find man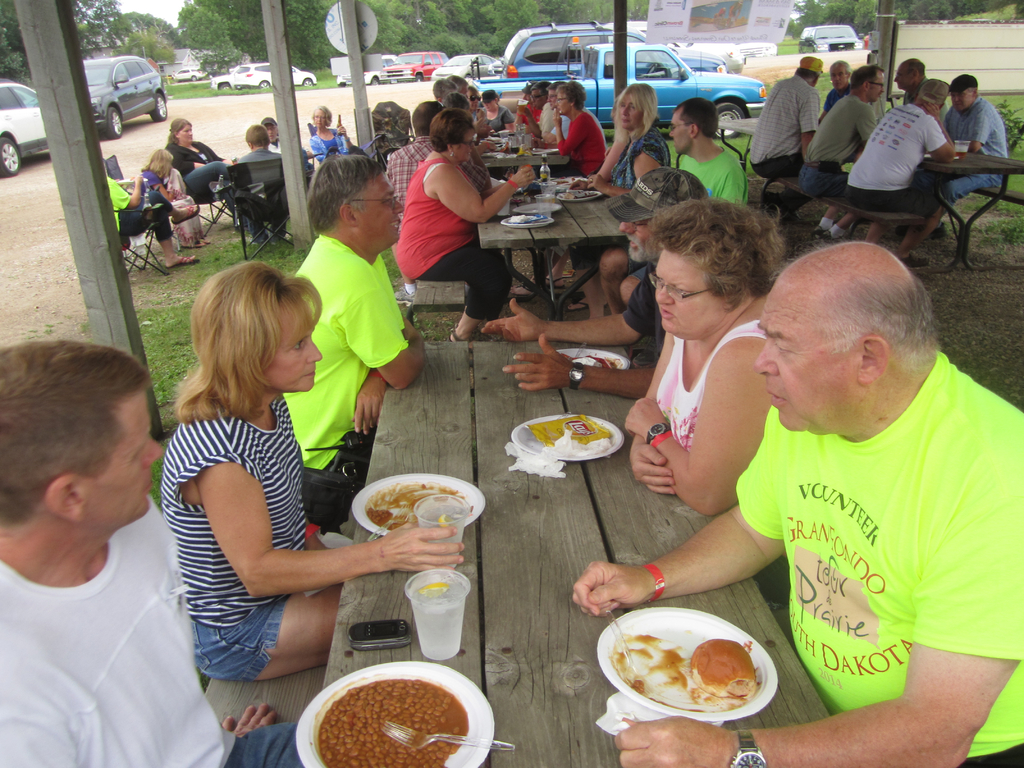
box=[526, 83, 607, 163]
